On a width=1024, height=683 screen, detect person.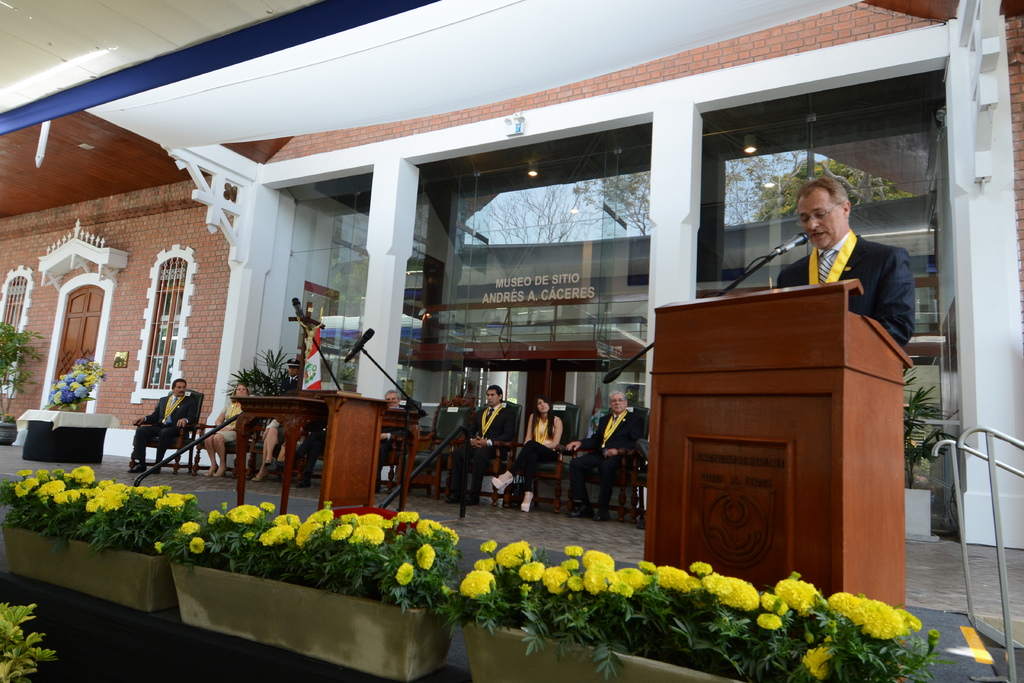
bbox=(360, 388, 407, 483).
